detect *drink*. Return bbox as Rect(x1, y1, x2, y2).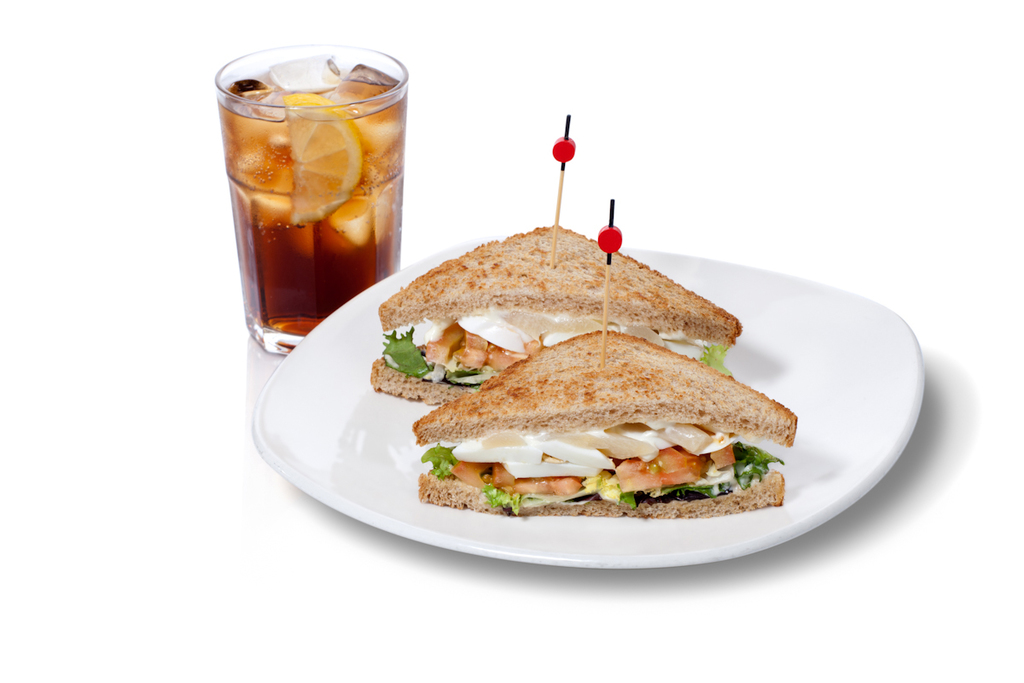
Rect(214, 52, 409, 359).
